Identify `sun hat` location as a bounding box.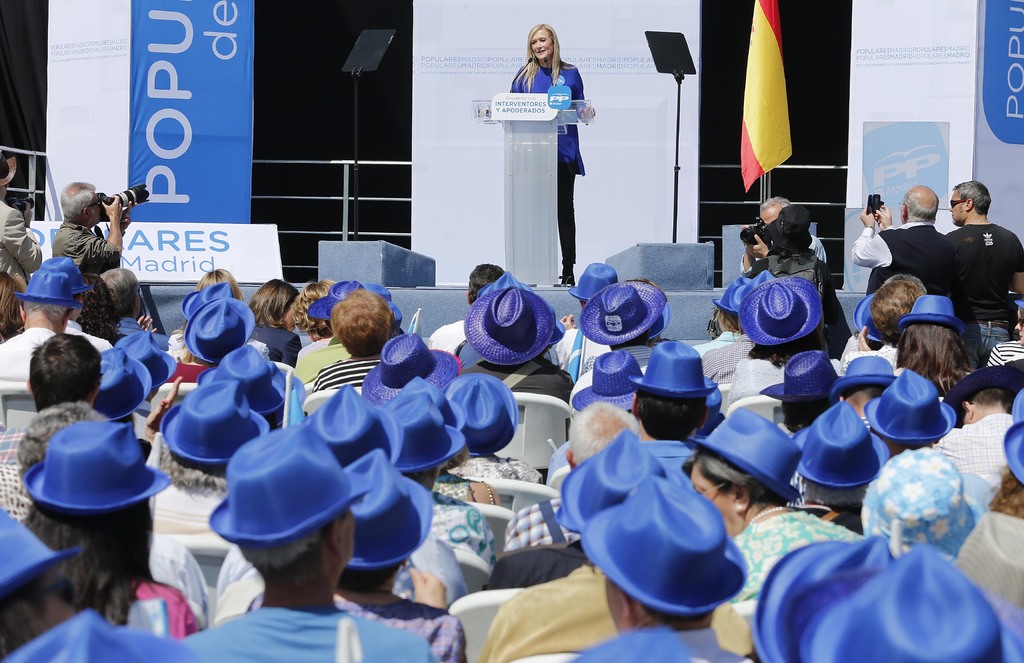
detection(477, 266, 533, 296).
